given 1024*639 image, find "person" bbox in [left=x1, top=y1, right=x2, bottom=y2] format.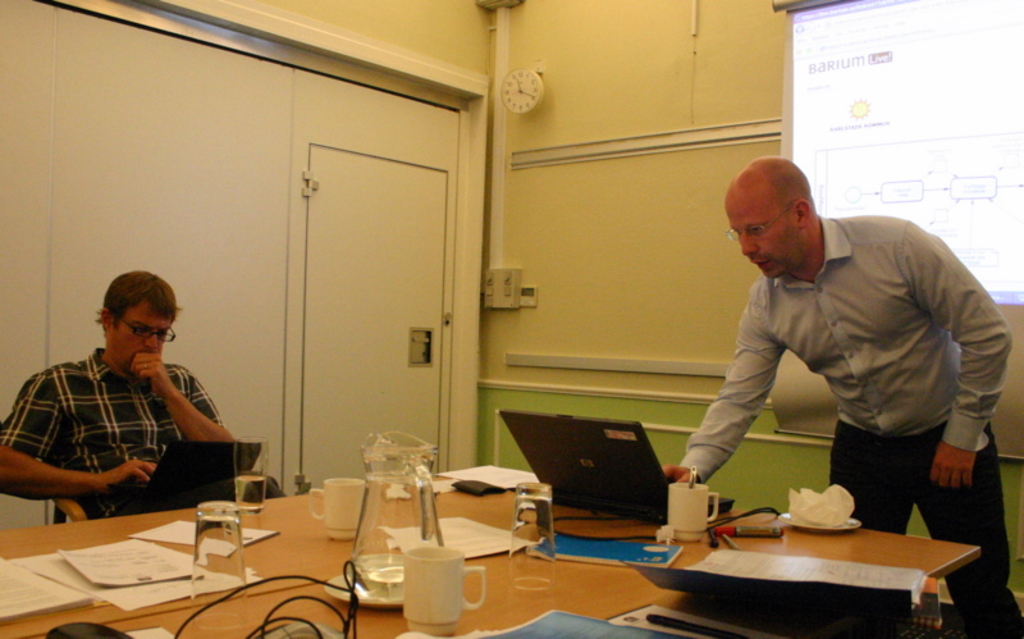
[left=0, top=263, right=278, bottom=524].
